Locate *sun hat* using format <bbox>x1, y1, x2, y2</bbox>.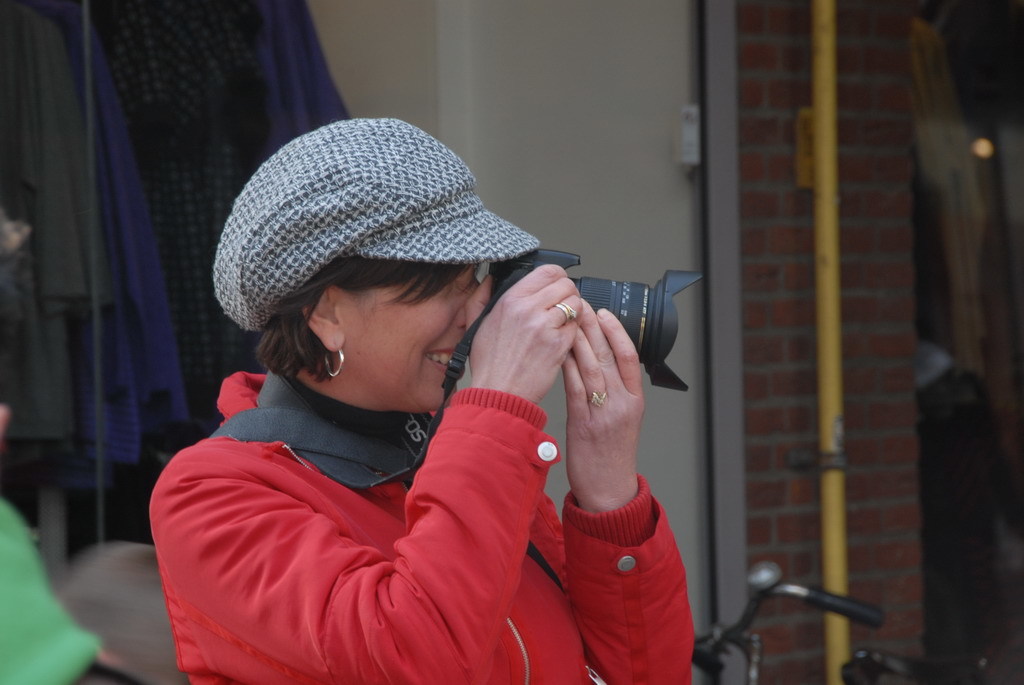
<bbox>204, 120, 546, 330</bbox>.
